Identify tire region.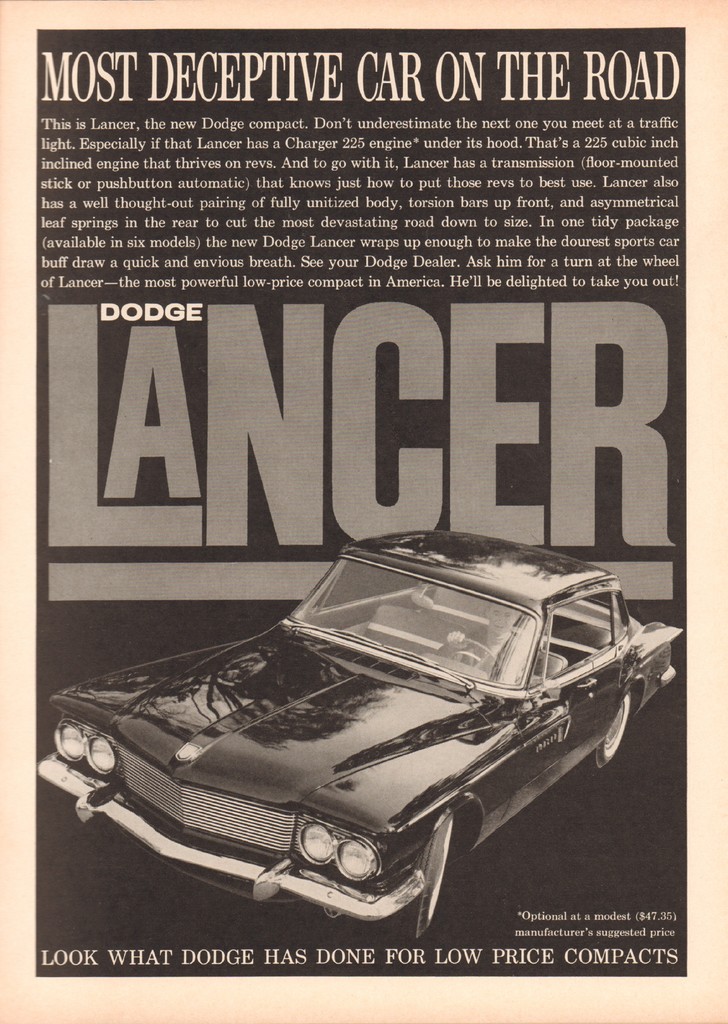
Region: (395, 813, 448, 939).
